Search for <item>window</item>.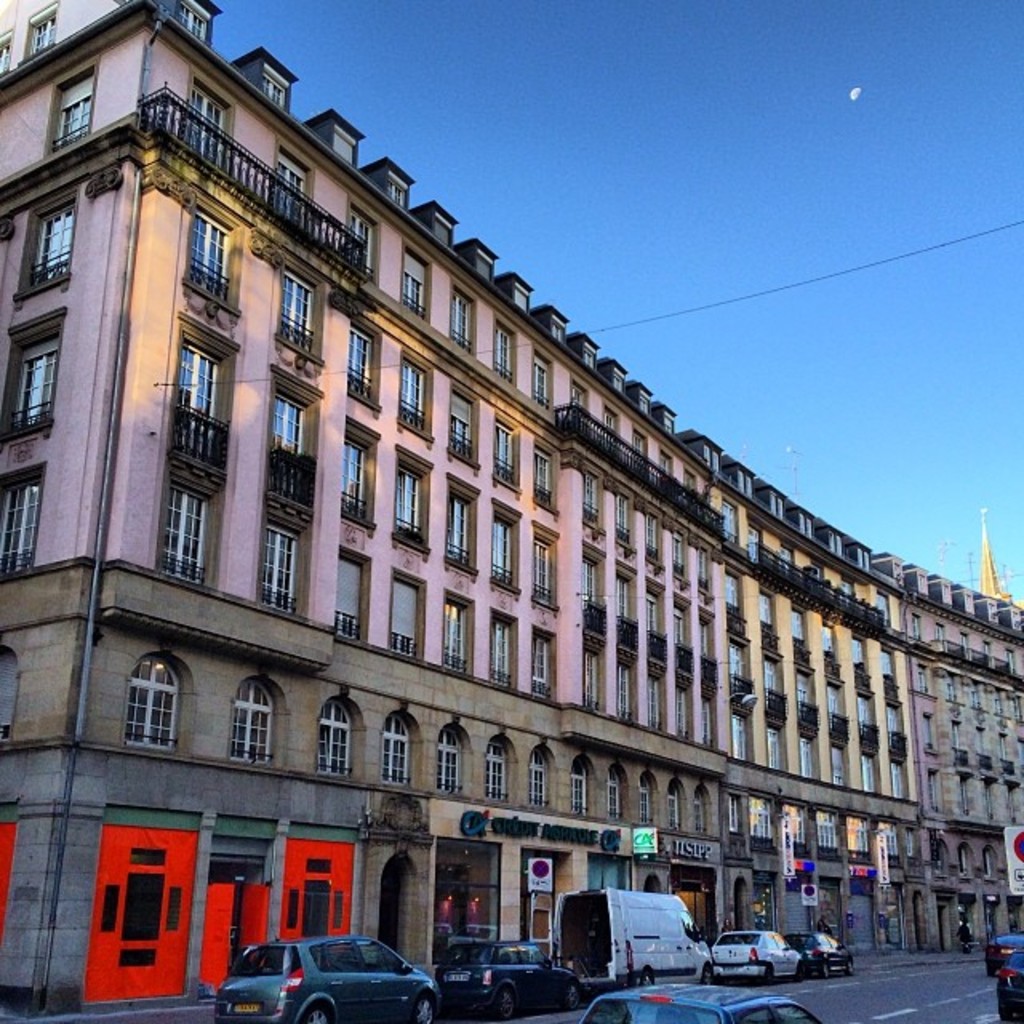
Found at bbox=(1014, 728, 1022, 779).
